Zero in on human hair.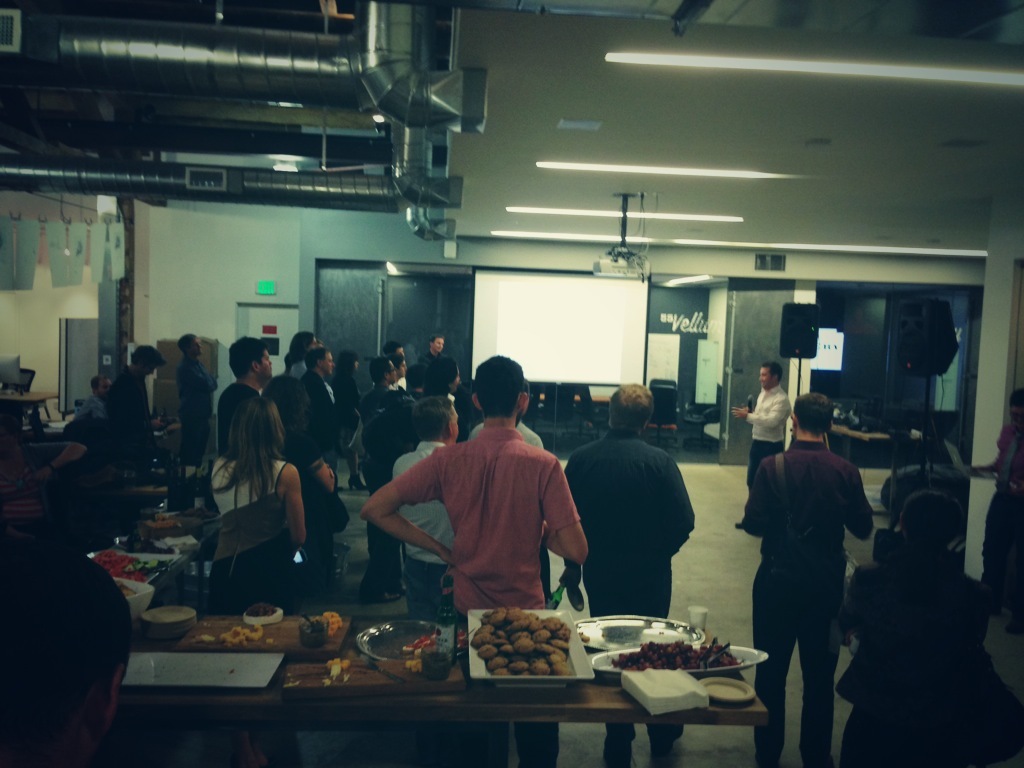
Zeroed in: {"left": 412, "top": 388, "right": 455, "bottom": 442}.
